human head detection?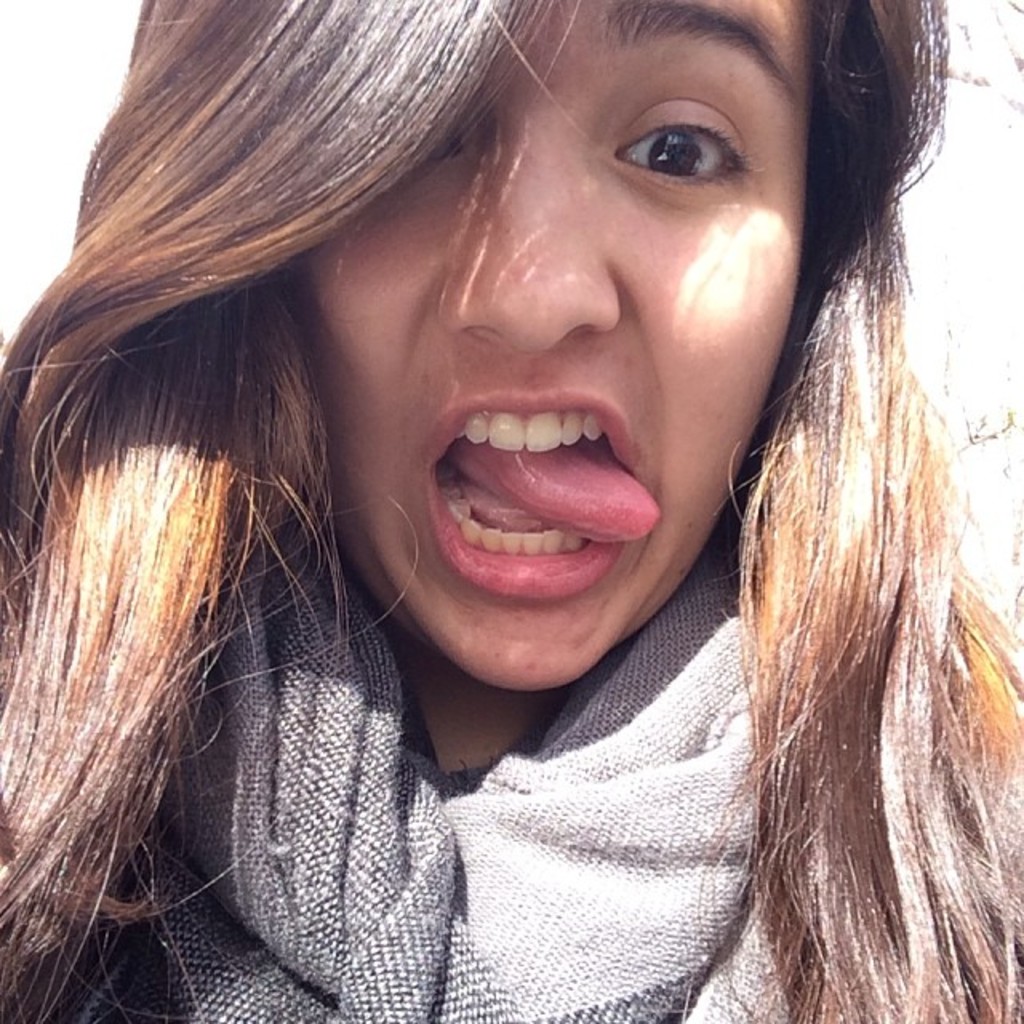
210/6/870/565
